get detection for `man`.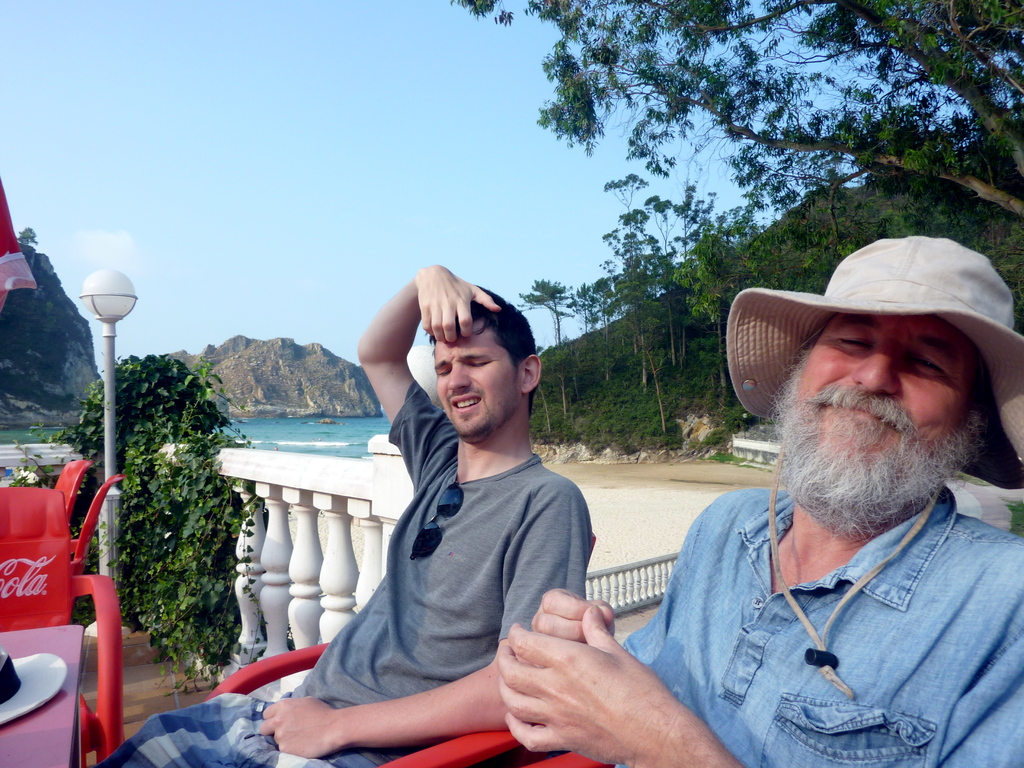
Detection: rect(534, 132, 1023, 749).
